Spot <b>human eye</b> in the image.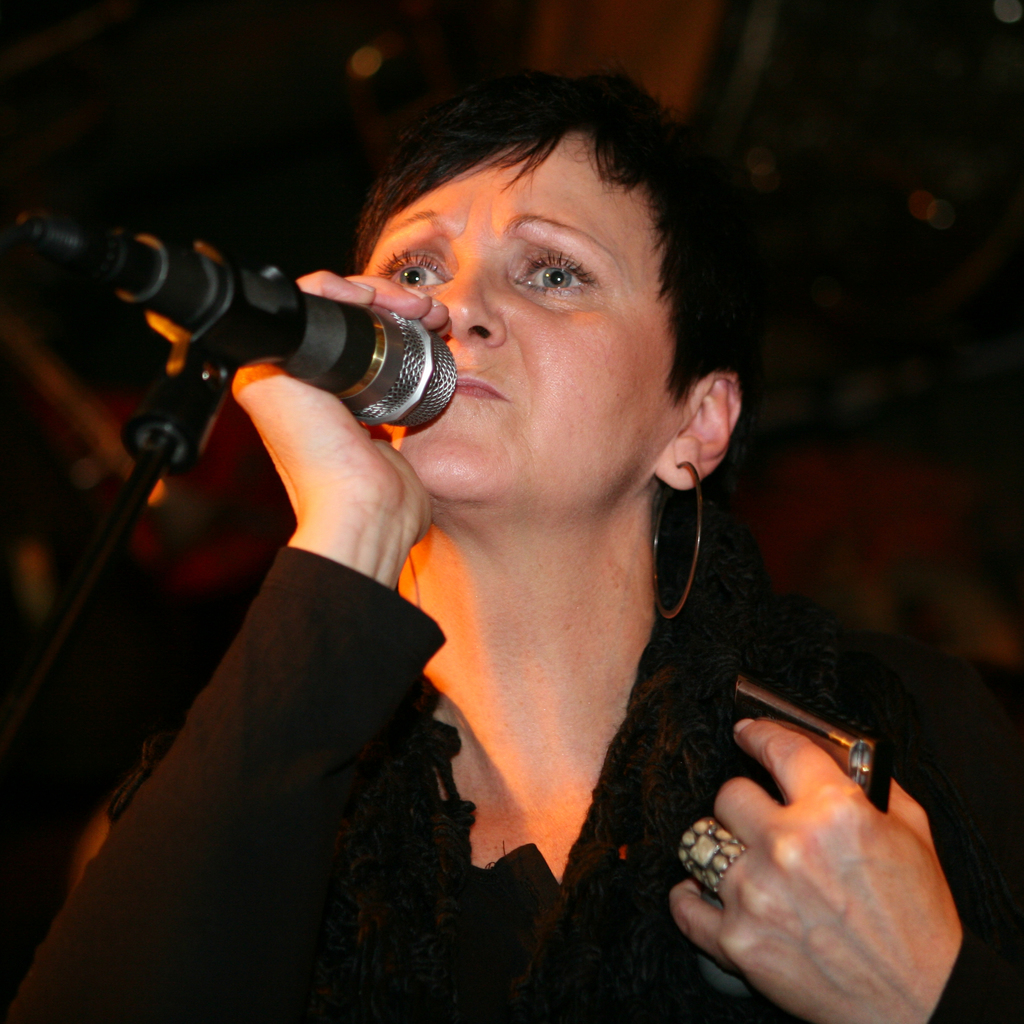
<b>human eye</b> found at <bbox>511, 244, 605, 305</bbox>.
